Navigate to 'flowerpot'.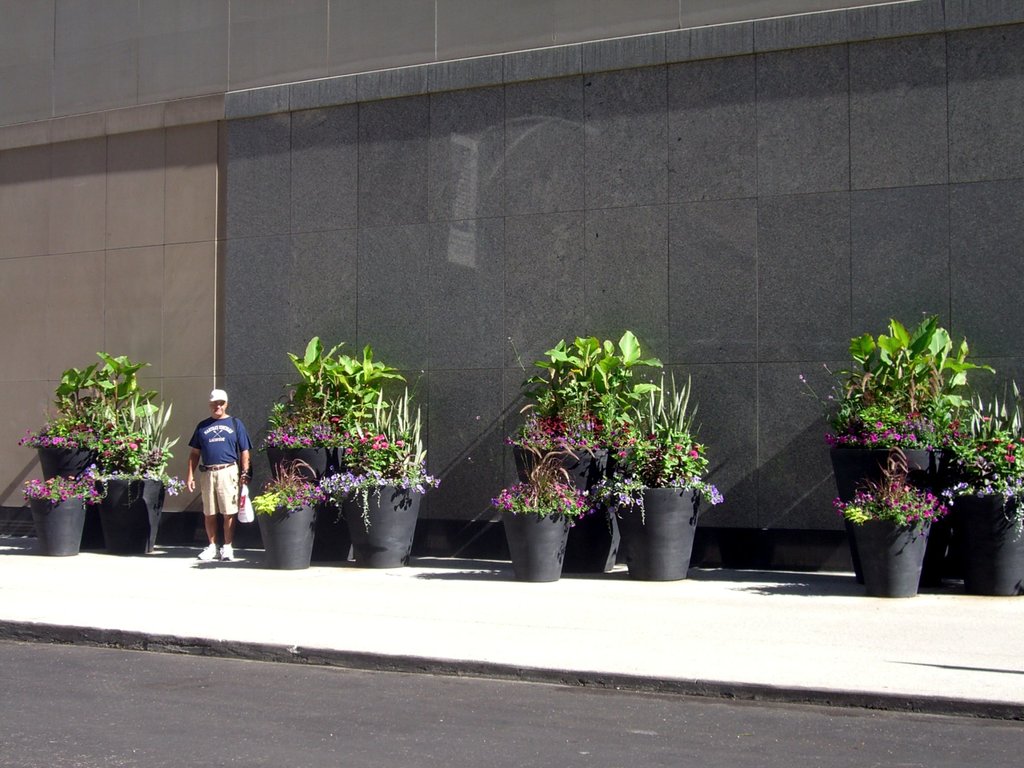
Navigation target: 25/495/90/556.
